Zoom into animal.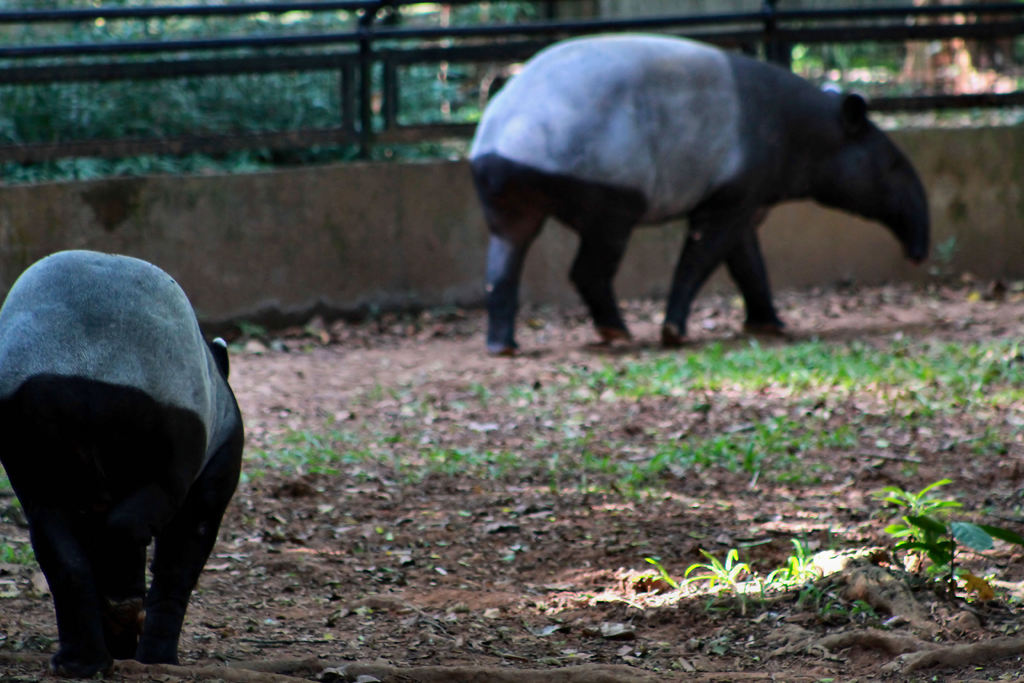
Zoom target: {"x1": 0, "y1": 242, "x2": 250, "y2": 678}.
